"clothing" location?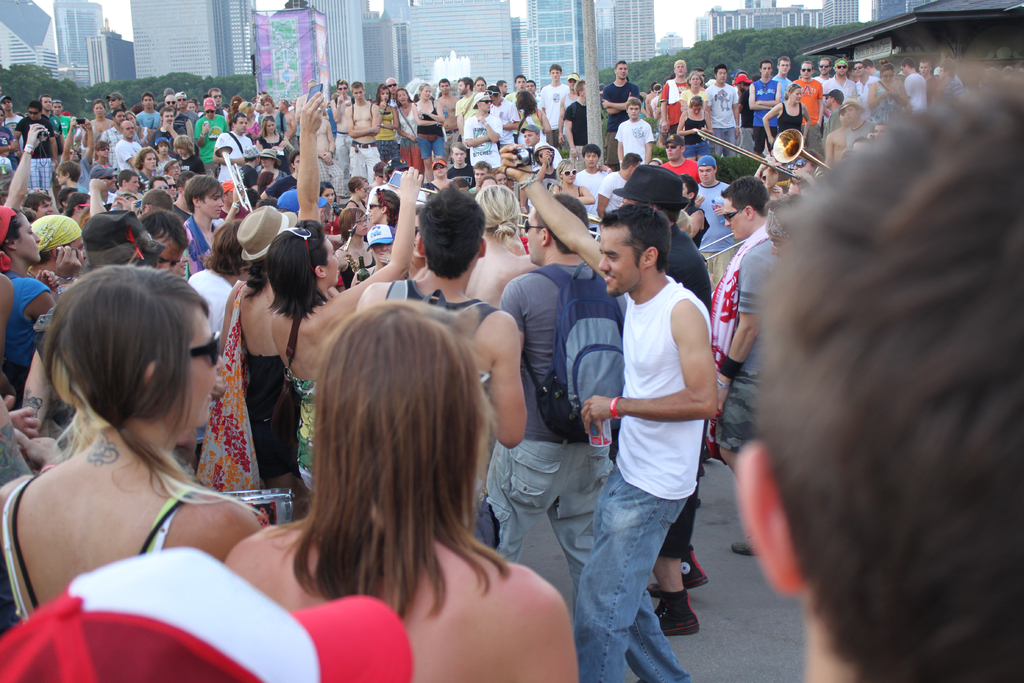
<box>343,146,378,186</box>
